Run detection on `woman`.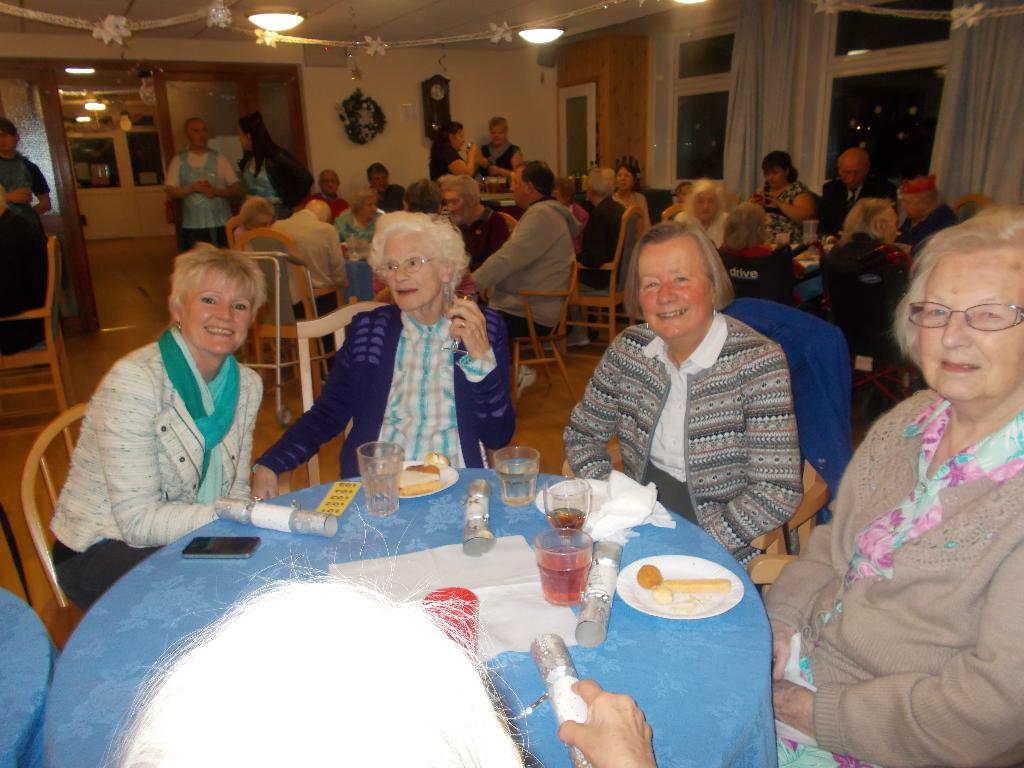
Result: rect(43, 244, 261, 616).
